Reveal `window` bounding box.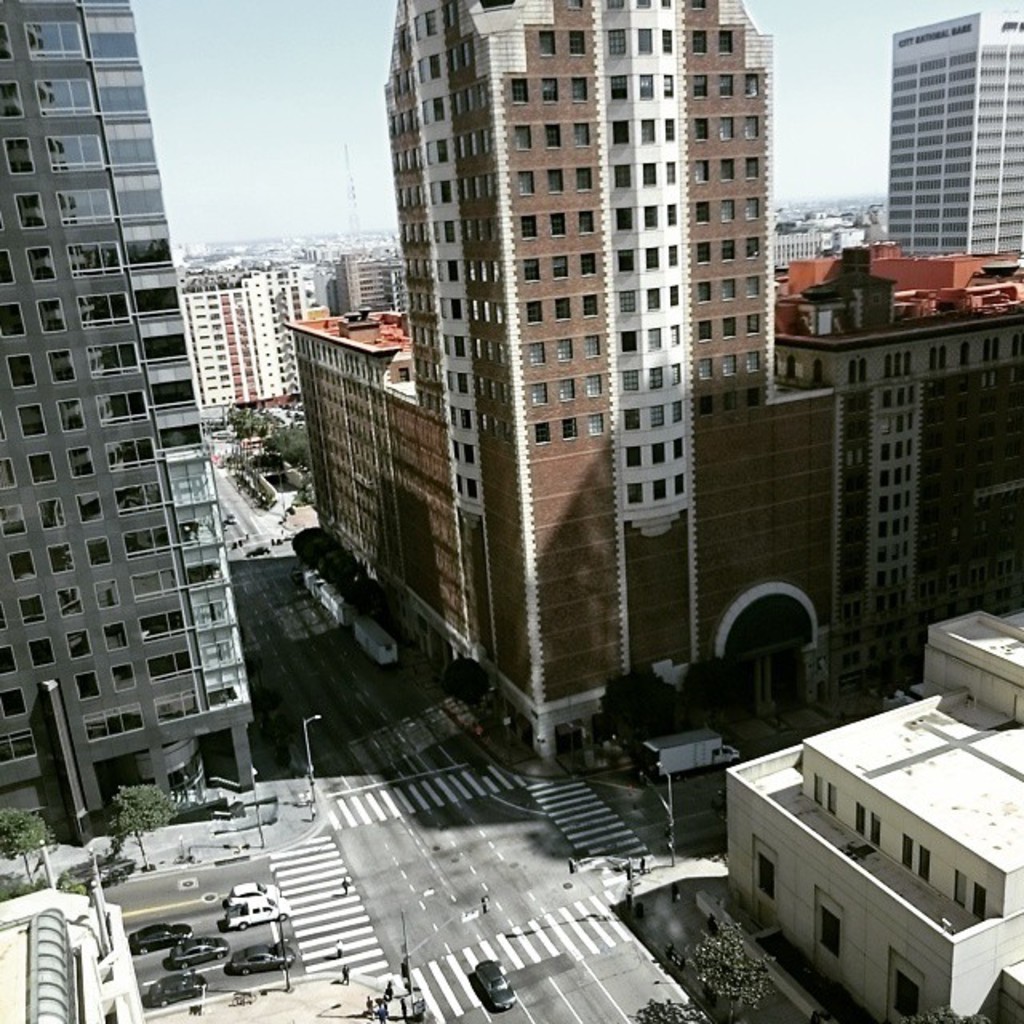
Revealed: l=744, t=349, r=766, b=373.
